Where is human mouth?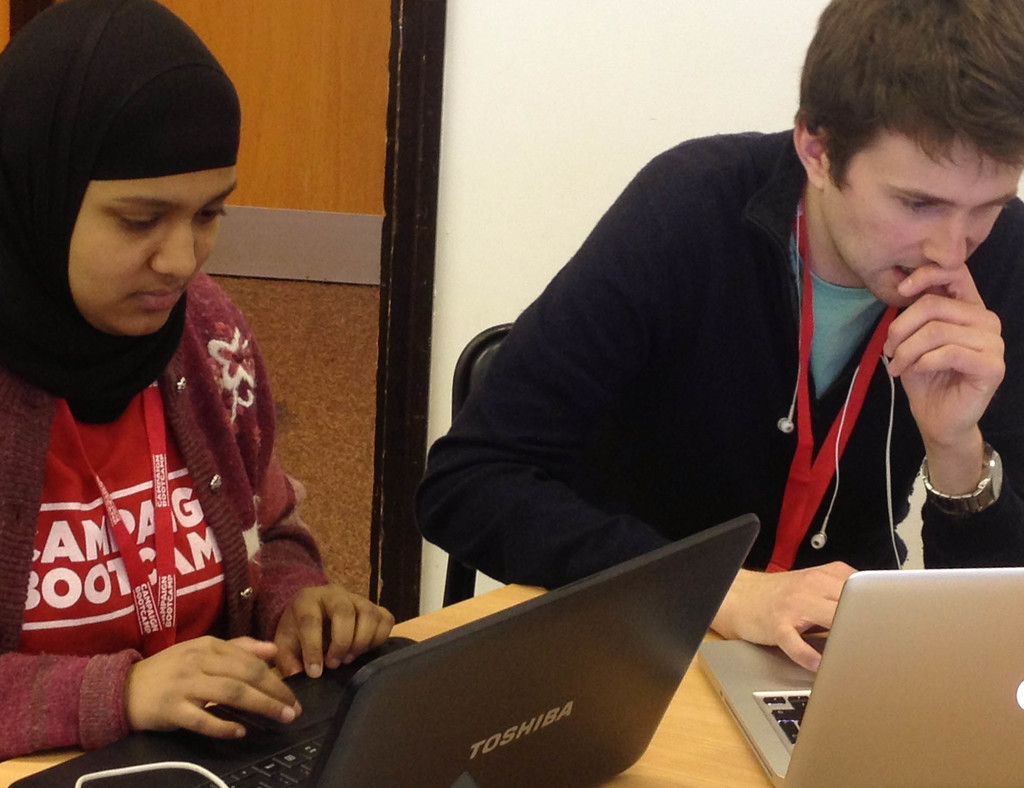
{"x1": 896, "y1": 261, "x2": 913, "y2": 288}.
